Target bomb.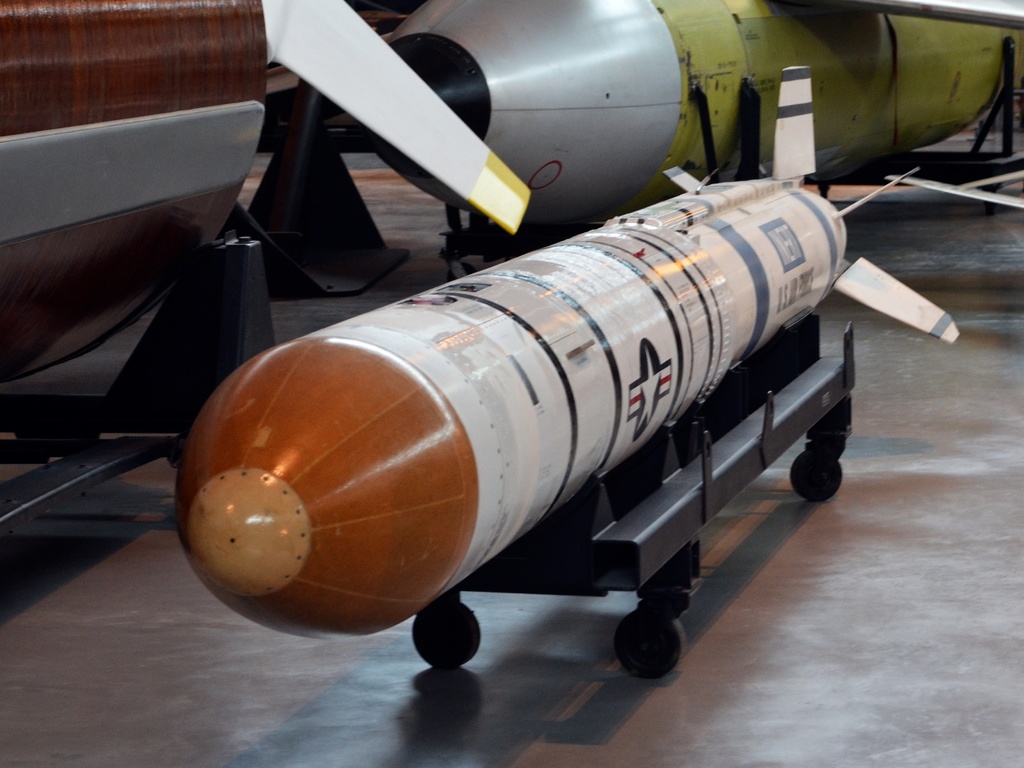
Target region: x1=0 y1=0 x2=536 y2=391.
